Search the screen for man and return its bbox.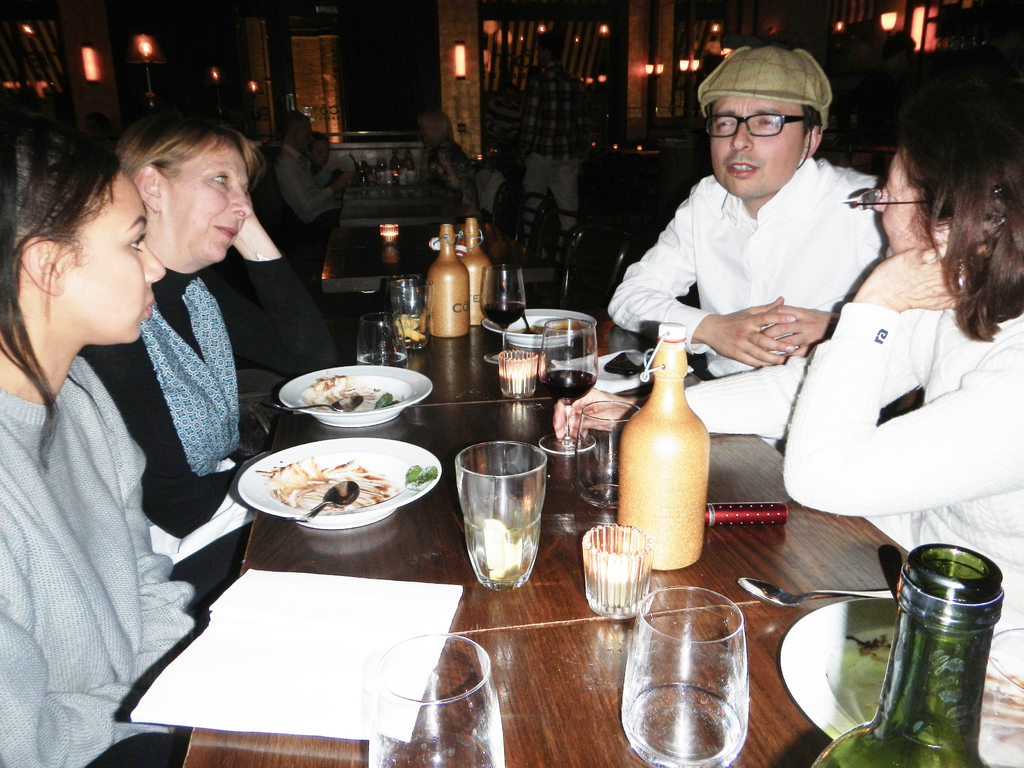
Found: l=604, t=36, r=911, b=432.
